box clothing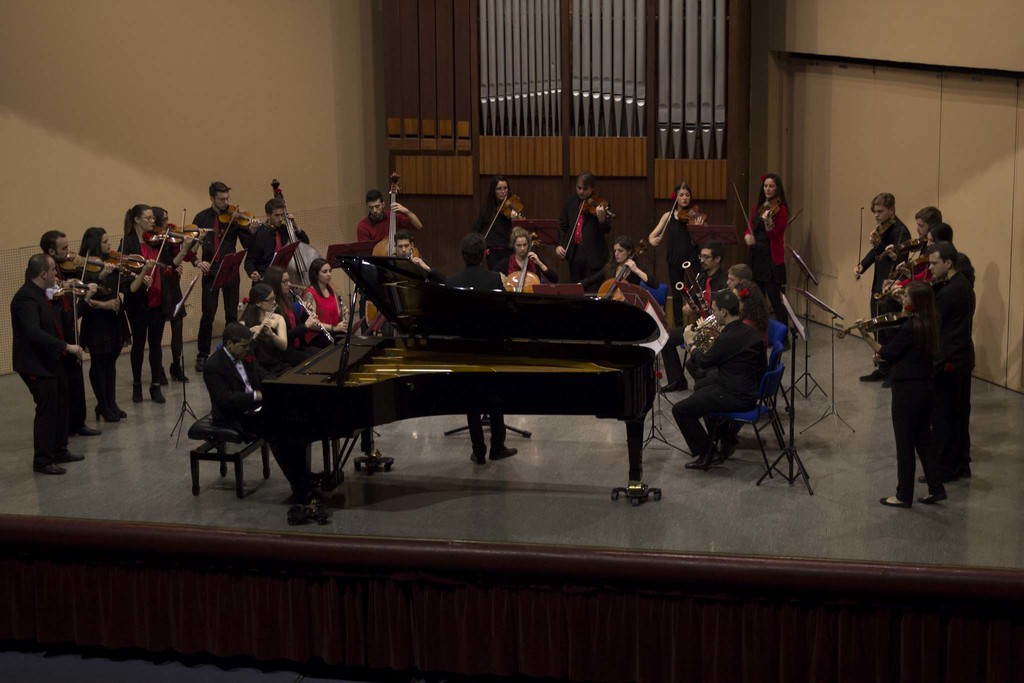
[left=198, top=348, right=312, bottom=483]
